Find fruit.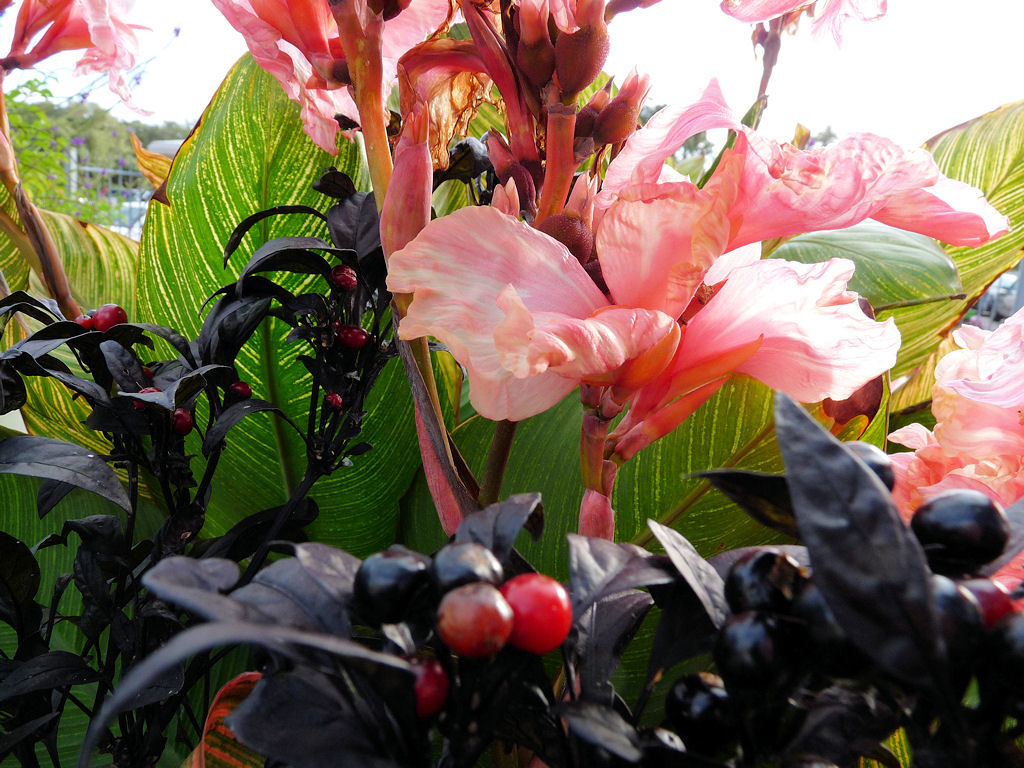
435 577 516 660.
